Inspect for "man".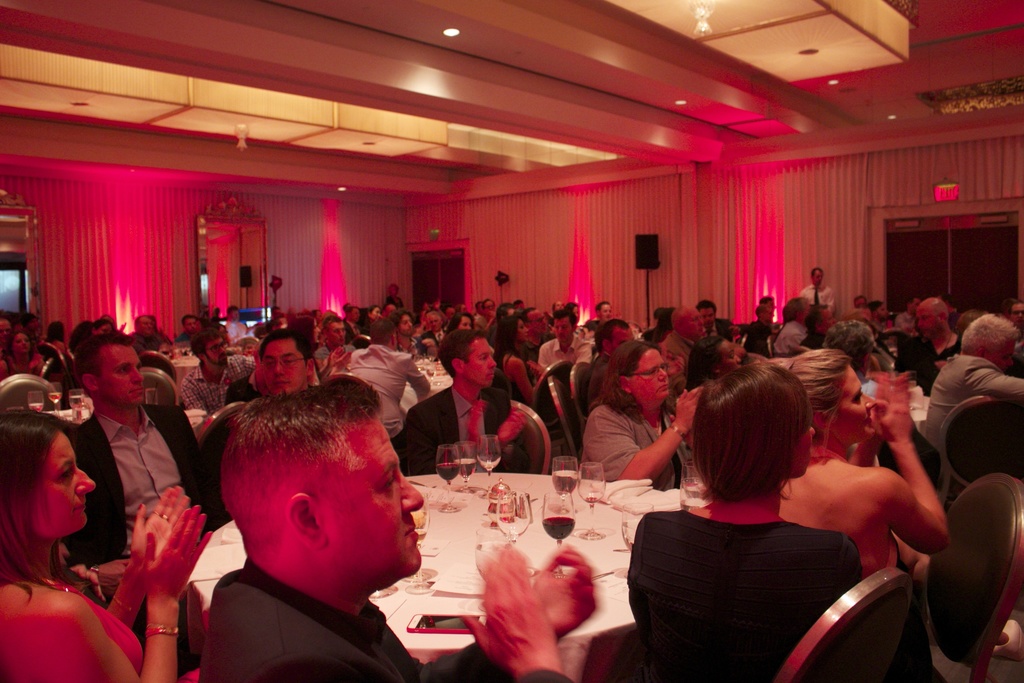
Inspection: bbox(13, 309, 64, 376).
